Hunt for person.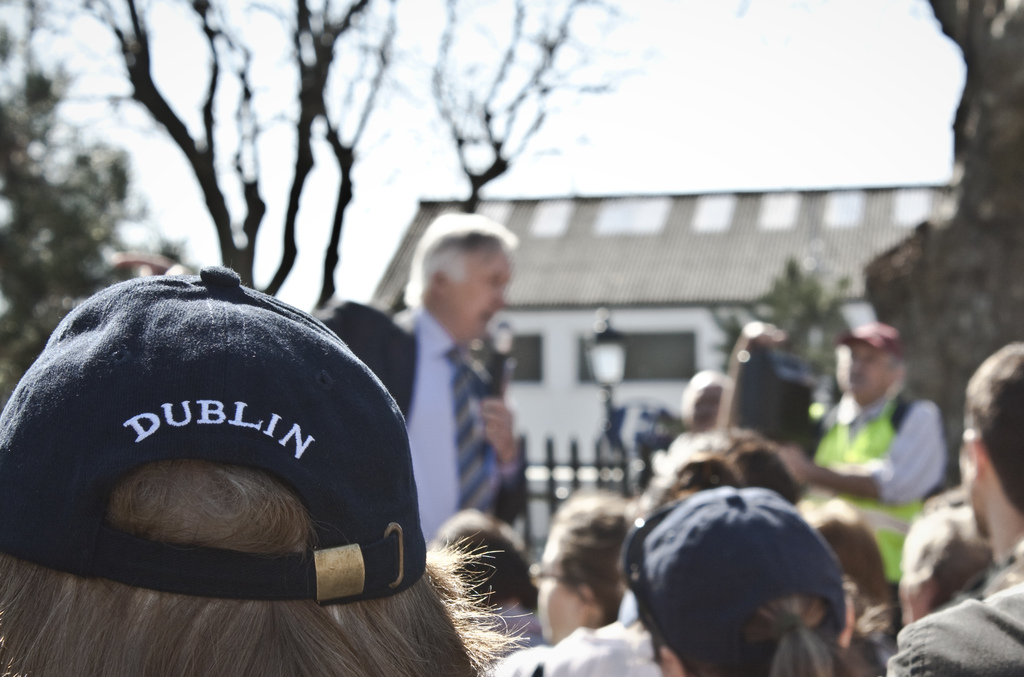
Hunted down at [889,477,998,649].
